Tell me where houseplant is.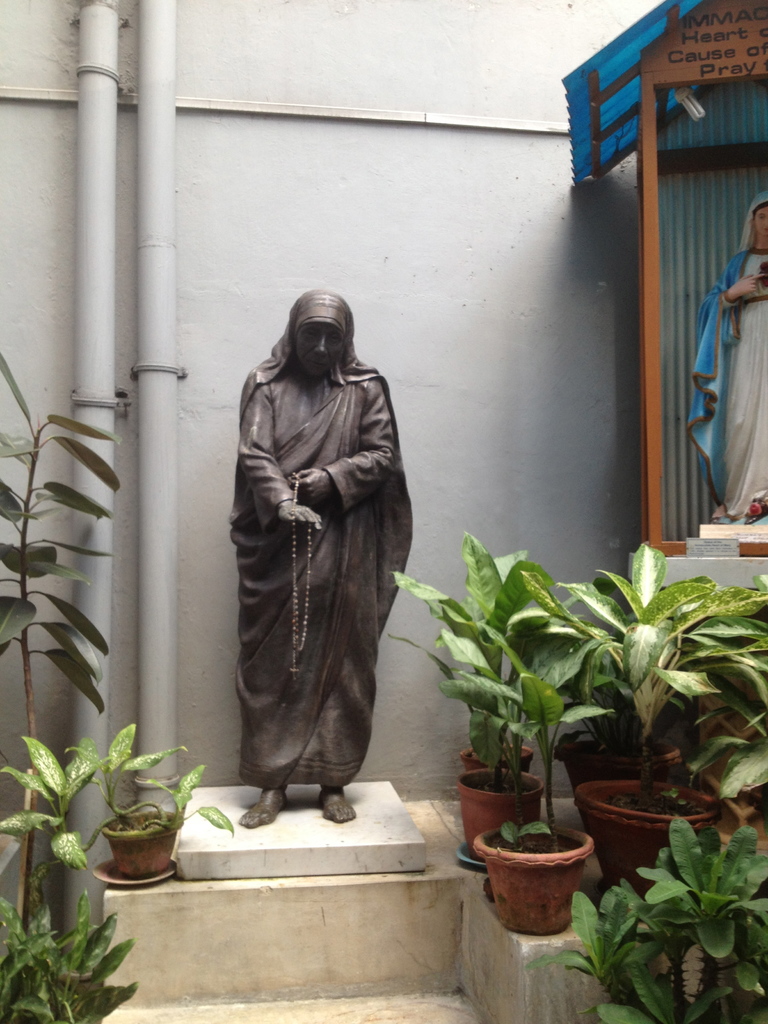
houseplant is at locate(0, 326, 148, 1023).
